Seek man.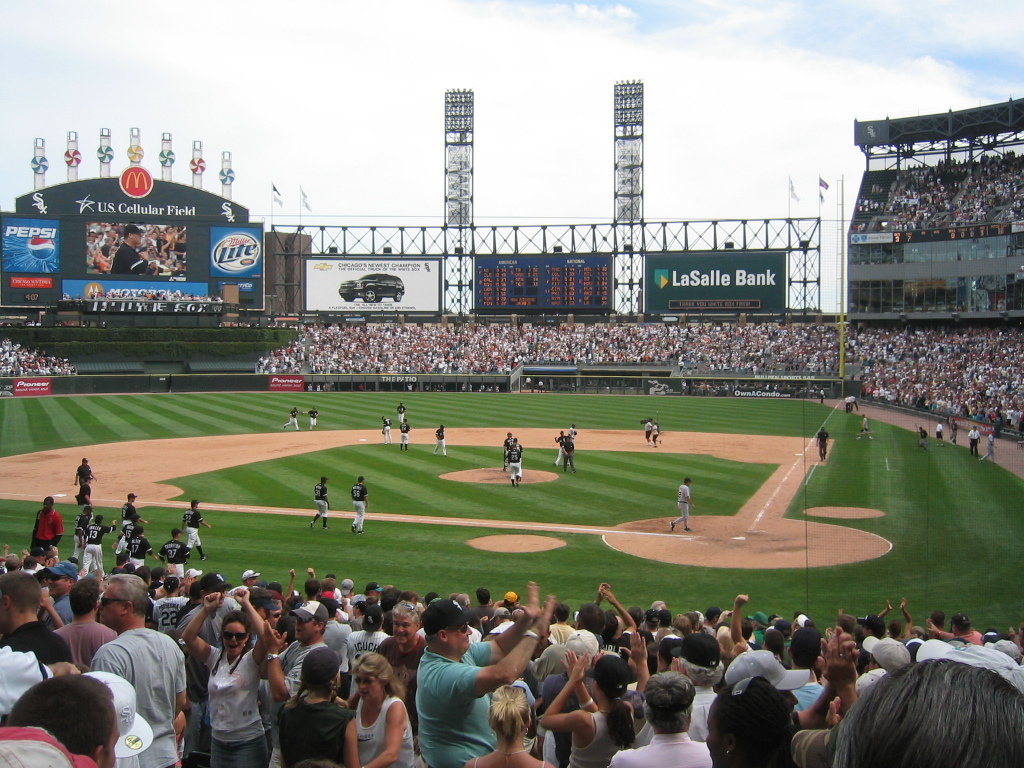
{"left": 180, "top": 500, "right": 210, "bottom": 562}.
